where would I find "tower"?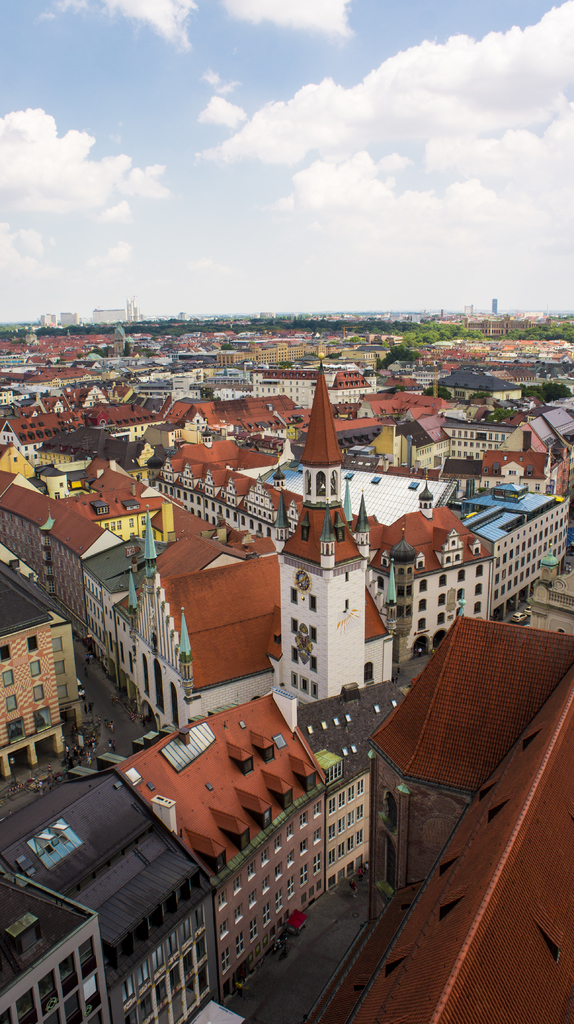
At x1=280, y1=353, x2=391, y2=705.
